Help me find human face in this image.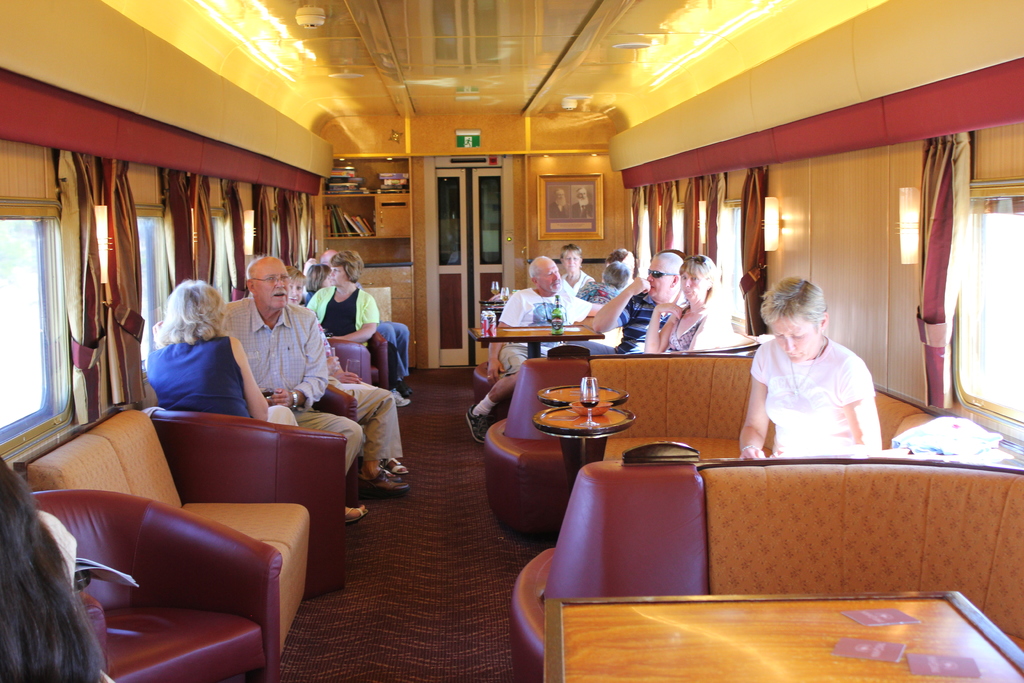
Found it: rect(769, 313, 819, 365).
